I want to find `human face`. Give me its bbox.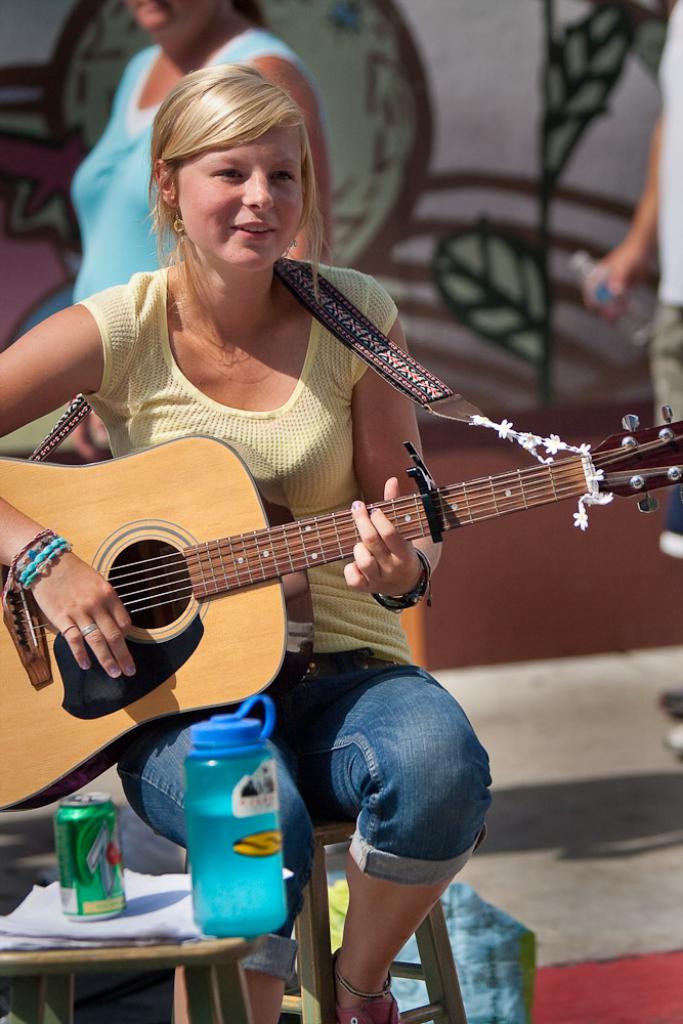
(x1=126, y1=0, x2=218, y2=31).
